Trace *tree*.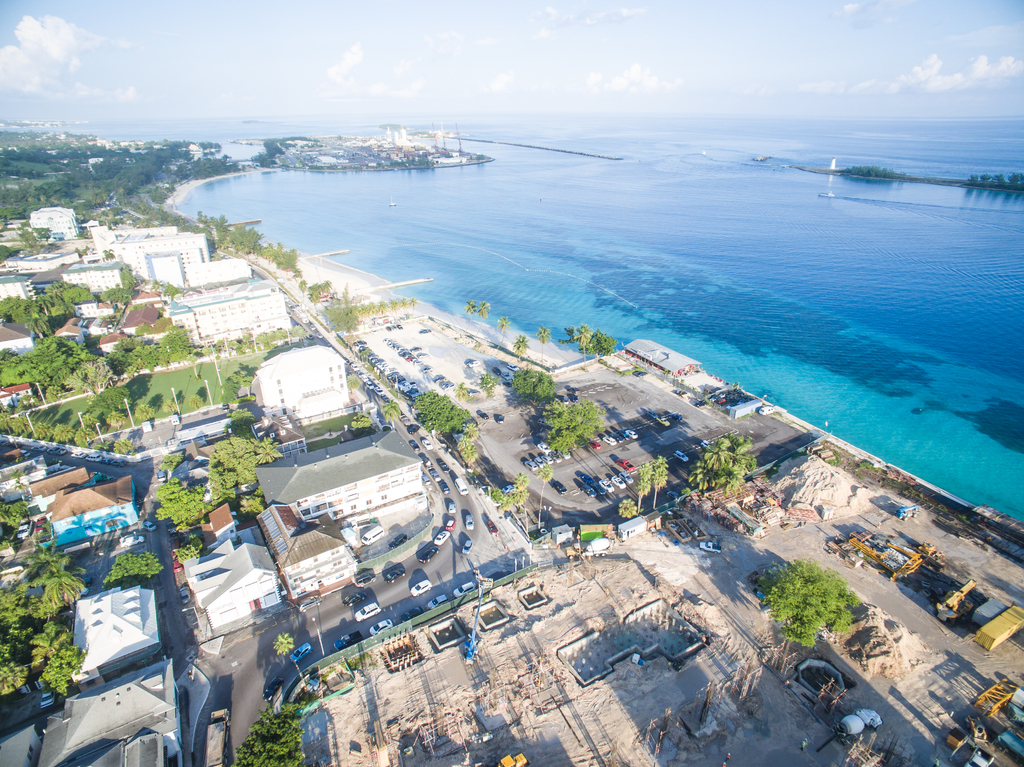
Traced to (216,383,237,416).
